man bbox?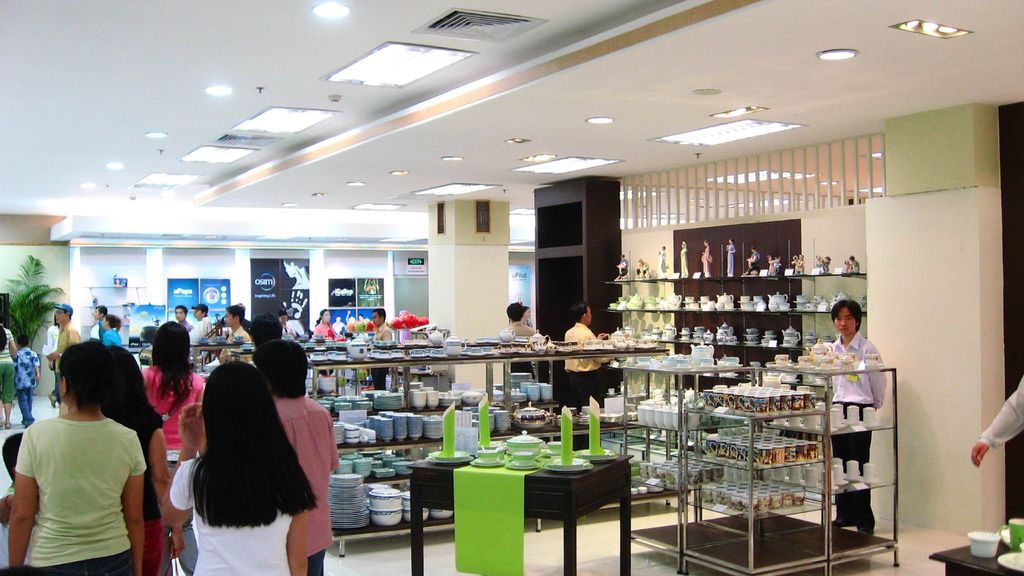
BBox(499, 300, 536, 386)
